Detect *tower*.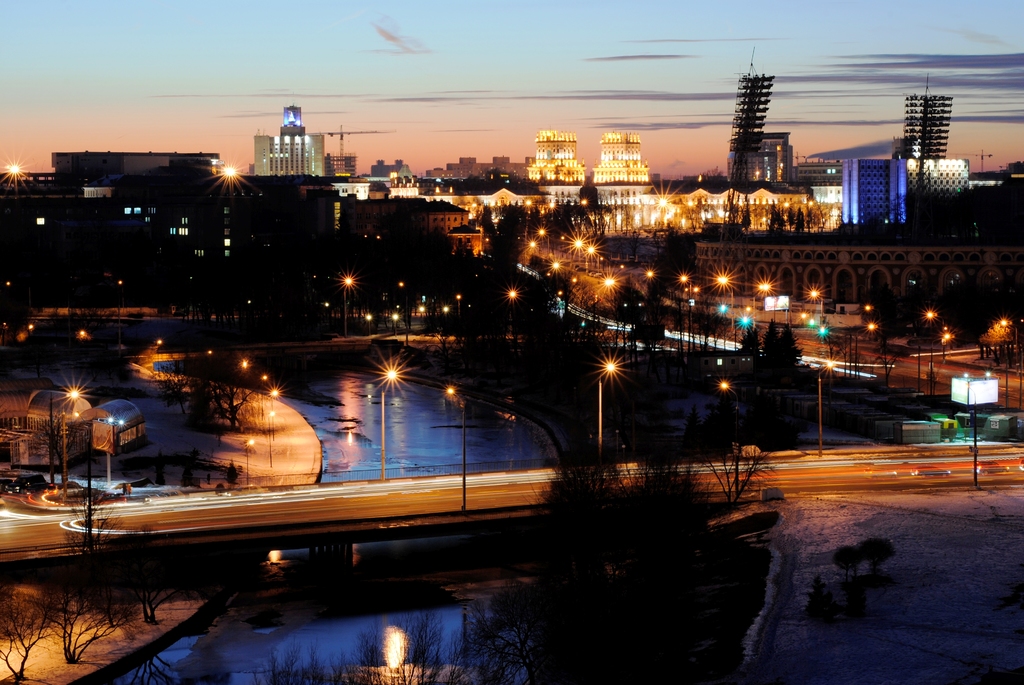
Detected at select_region(597, 136, 656, 220).
